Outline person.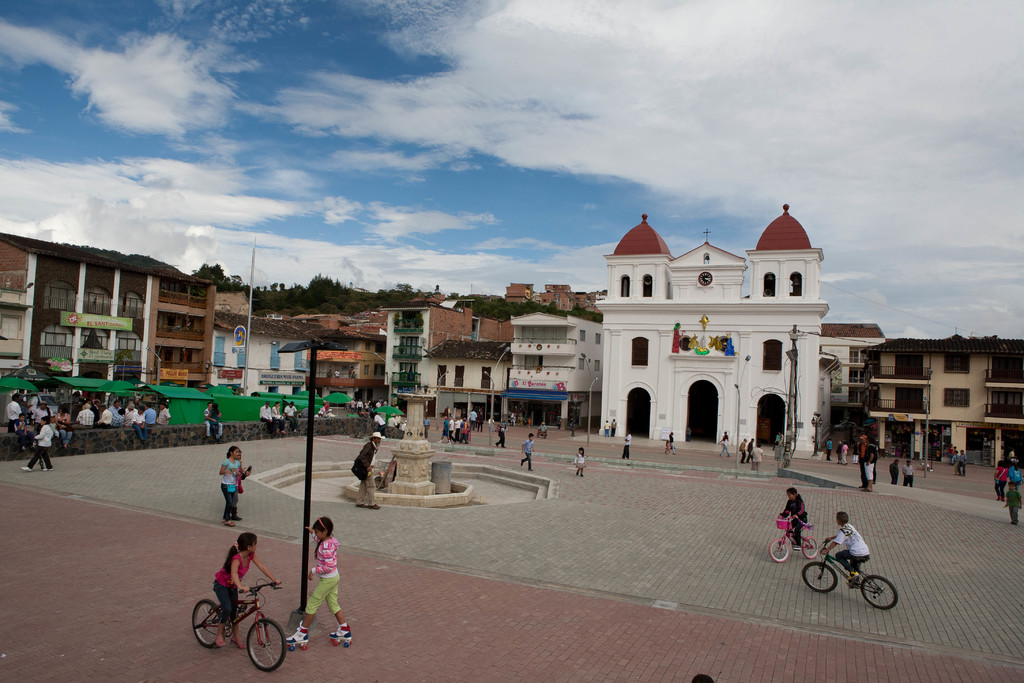
Outline: (x1=211, y1=530, x2=280, y2=646).
